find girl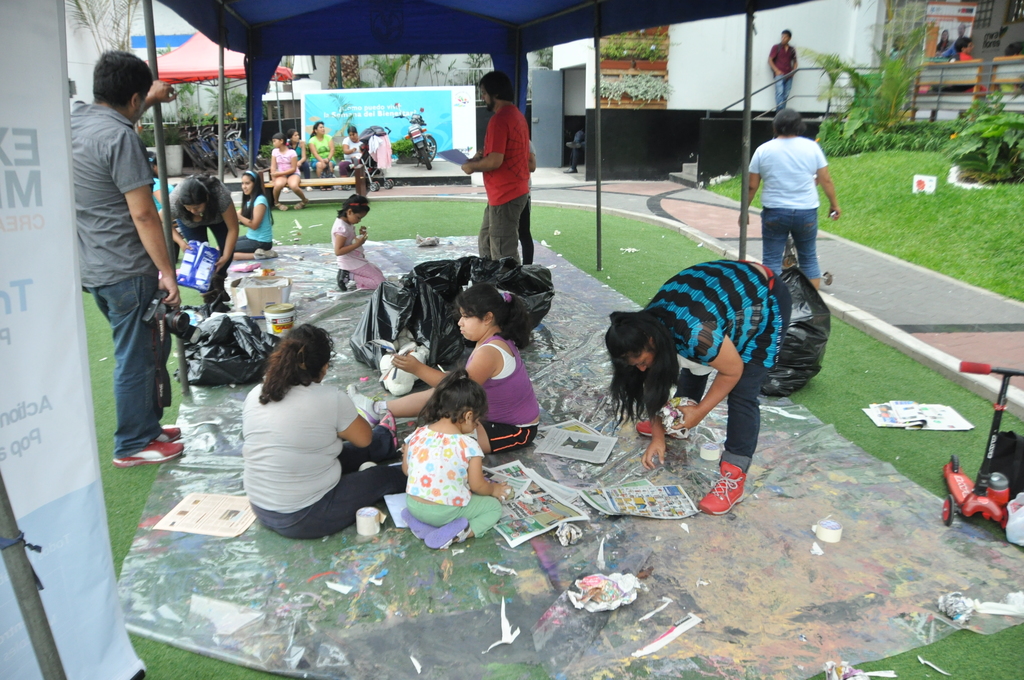
344/282/543/455
